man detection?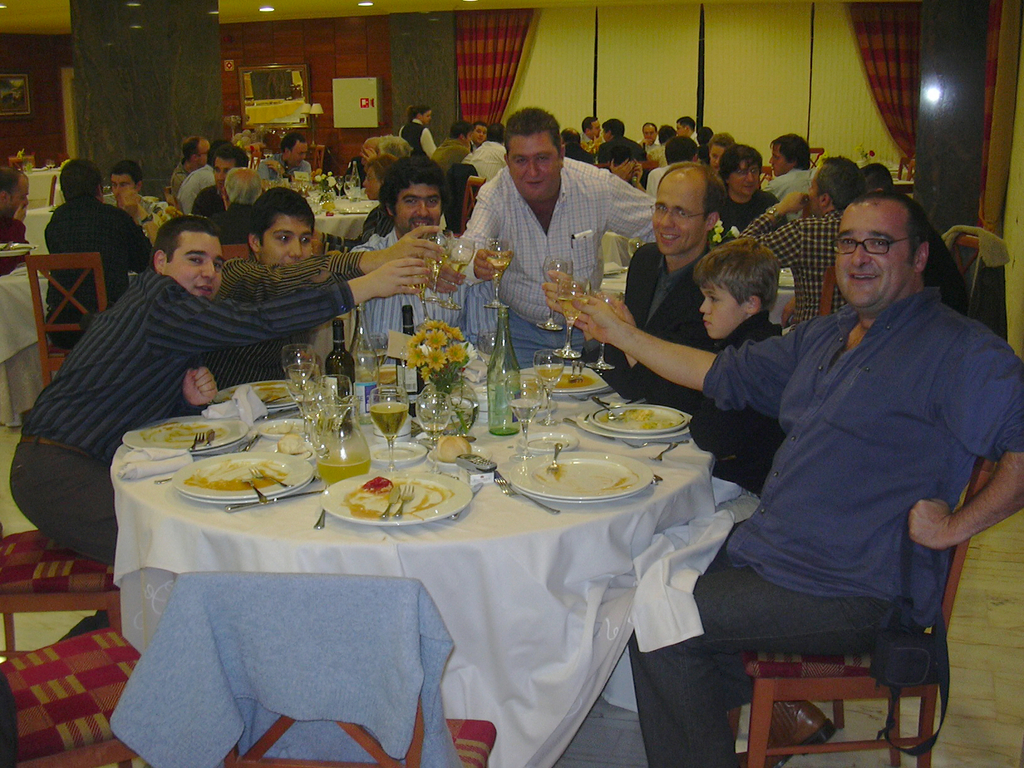
l=10, t=212, r=431, b=642
